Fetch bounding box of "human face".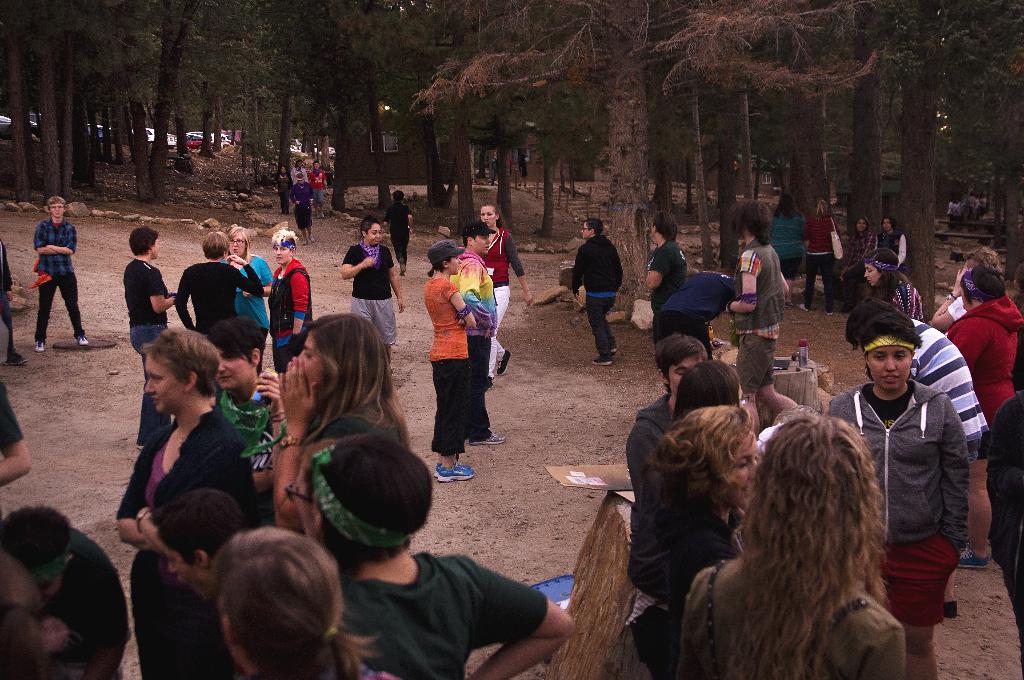
Bbox: <box>296,177,305,185</box>.
